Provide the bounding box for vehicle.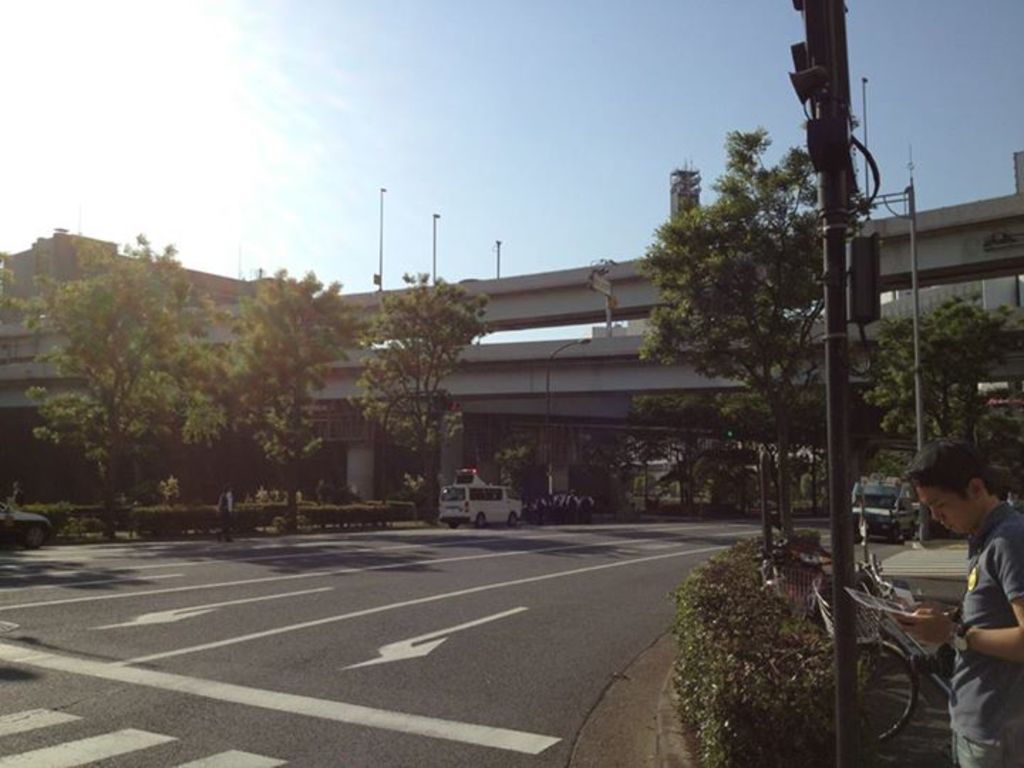
locate(0, 501, 51, 549).
